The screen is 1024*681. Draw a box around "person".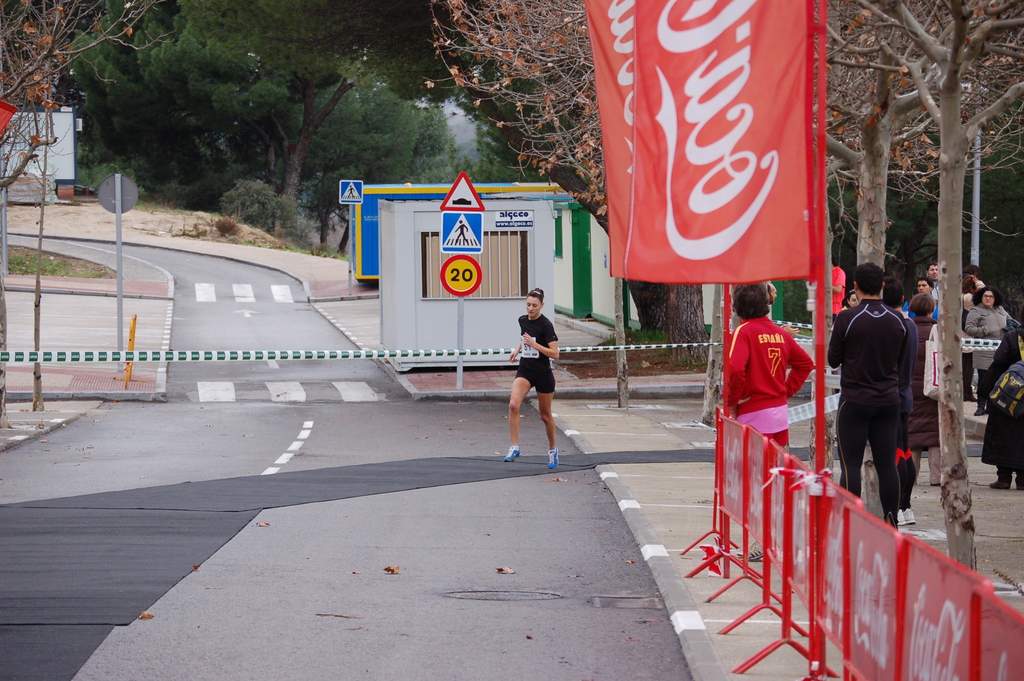
883,274,923,526.
